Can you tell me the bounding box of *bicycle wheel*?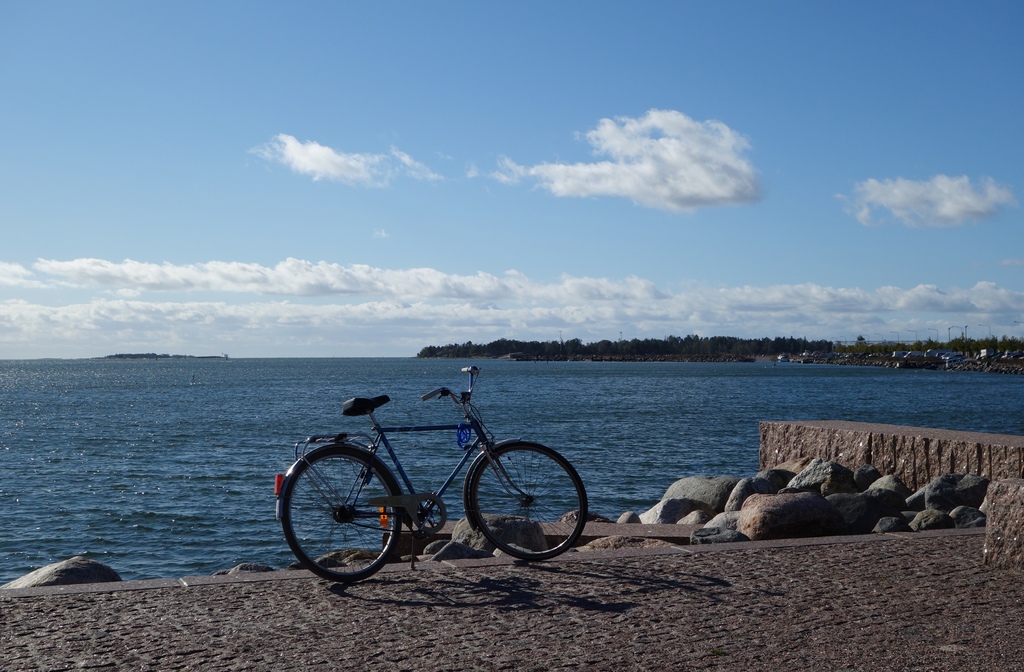
278, 441, 407, 583.
